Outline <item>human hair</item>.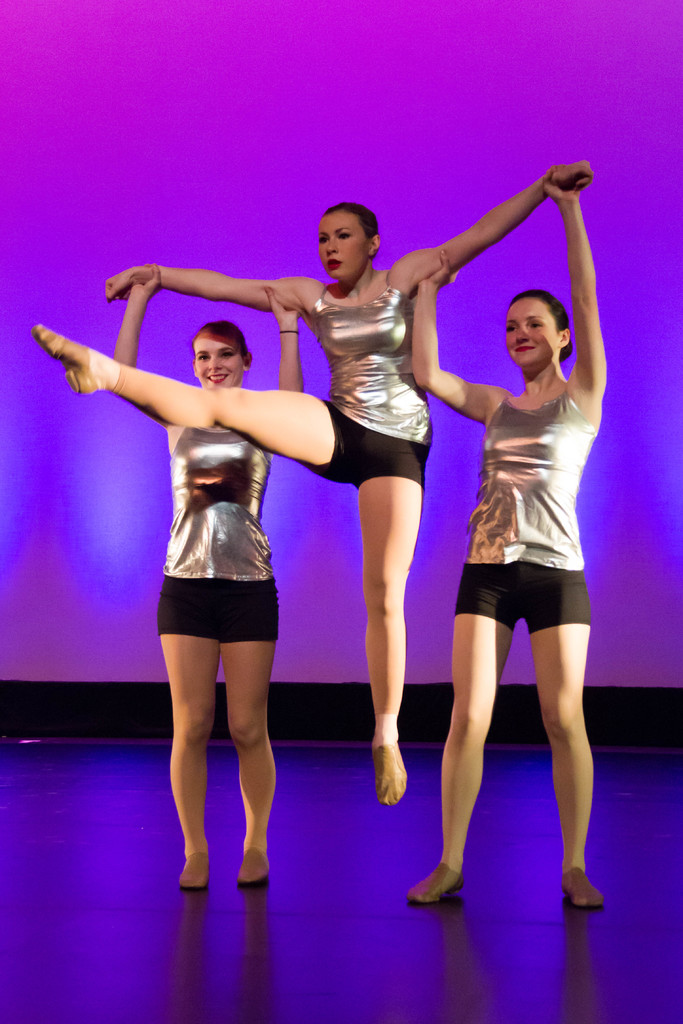
Outline: crop(498, 287, 577, 371).
